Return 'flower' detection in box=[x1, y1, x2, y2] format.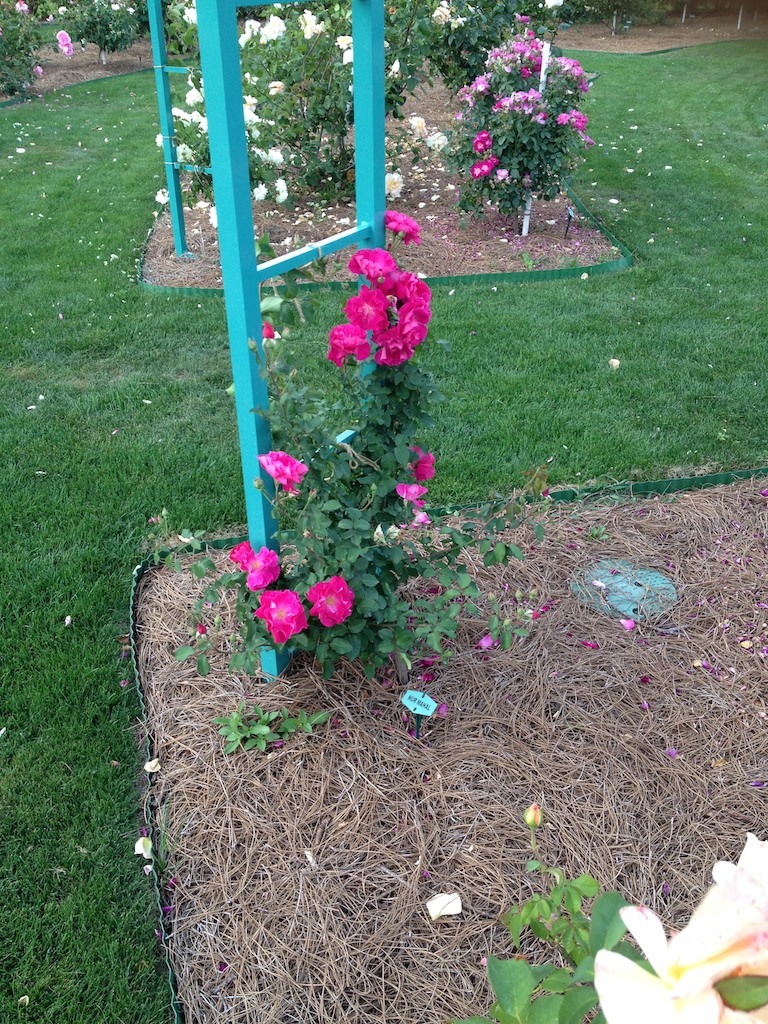
box=[409, 445, 437, 482].
